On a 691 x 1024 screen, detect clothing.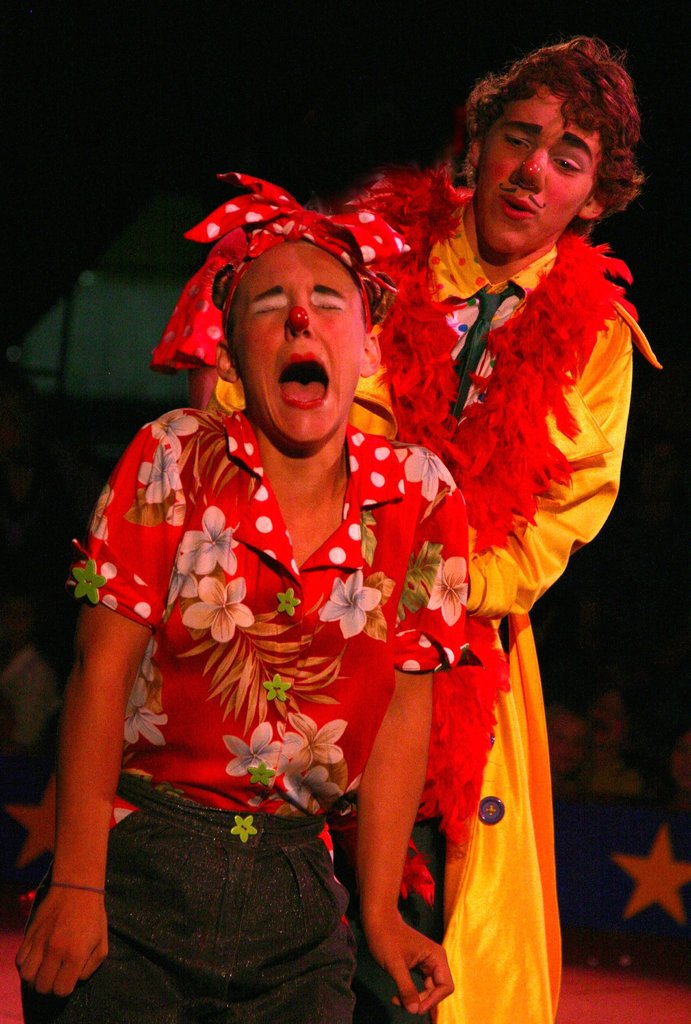
(x1=103, y1=384, x2=442, y2=980).
